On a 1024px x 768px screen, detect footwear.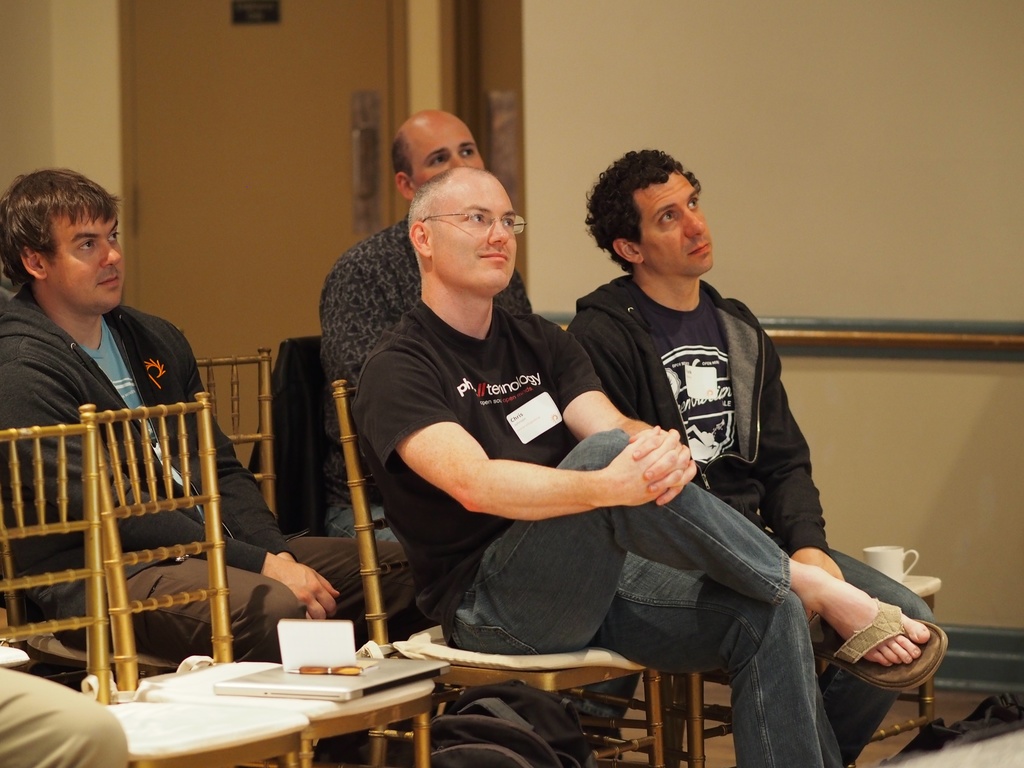
(573,723,625,760).
